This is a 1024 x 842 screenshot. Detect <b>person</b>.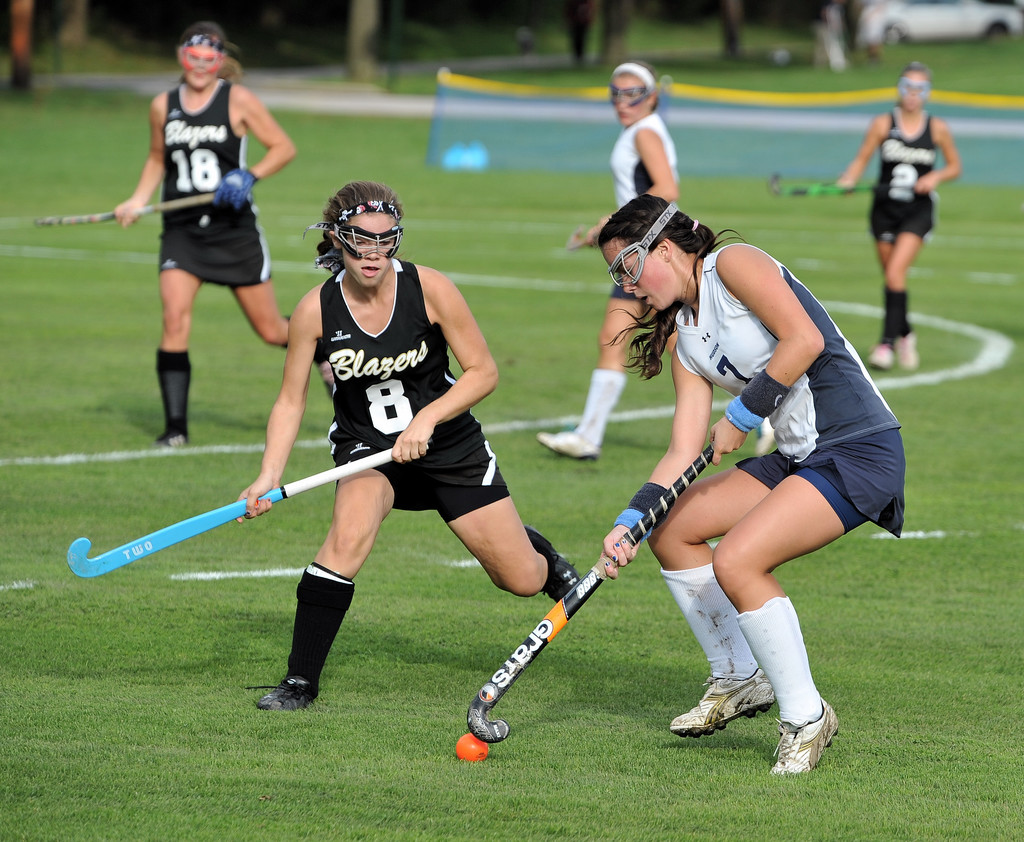
bbox=(608, 189, 911, 784).
